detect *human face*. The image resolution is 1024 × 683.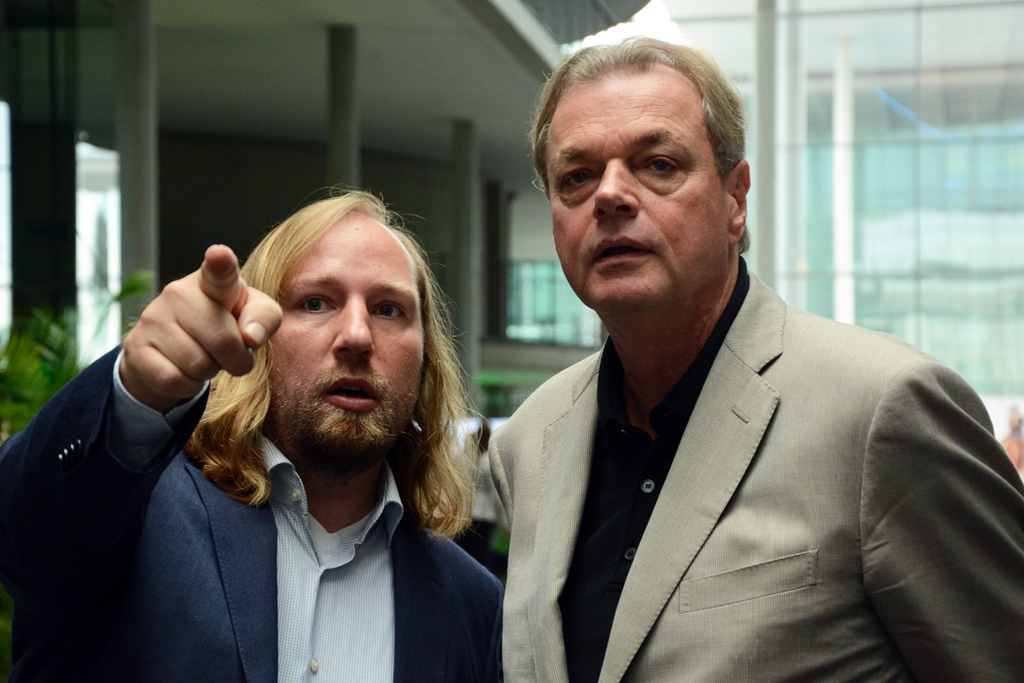
[x1=267, y1=213, x2=424, y2=456].
